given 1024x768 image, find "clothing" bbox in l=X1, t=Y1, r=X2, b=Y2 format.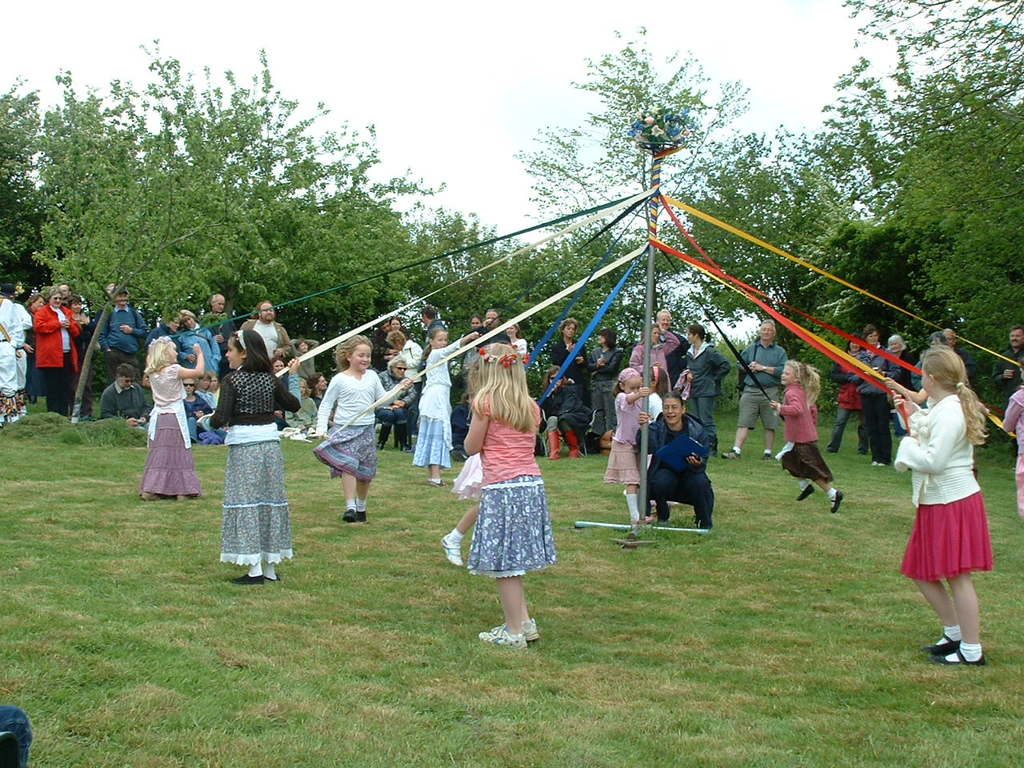
l=547, t=334, r=591, b=454.
